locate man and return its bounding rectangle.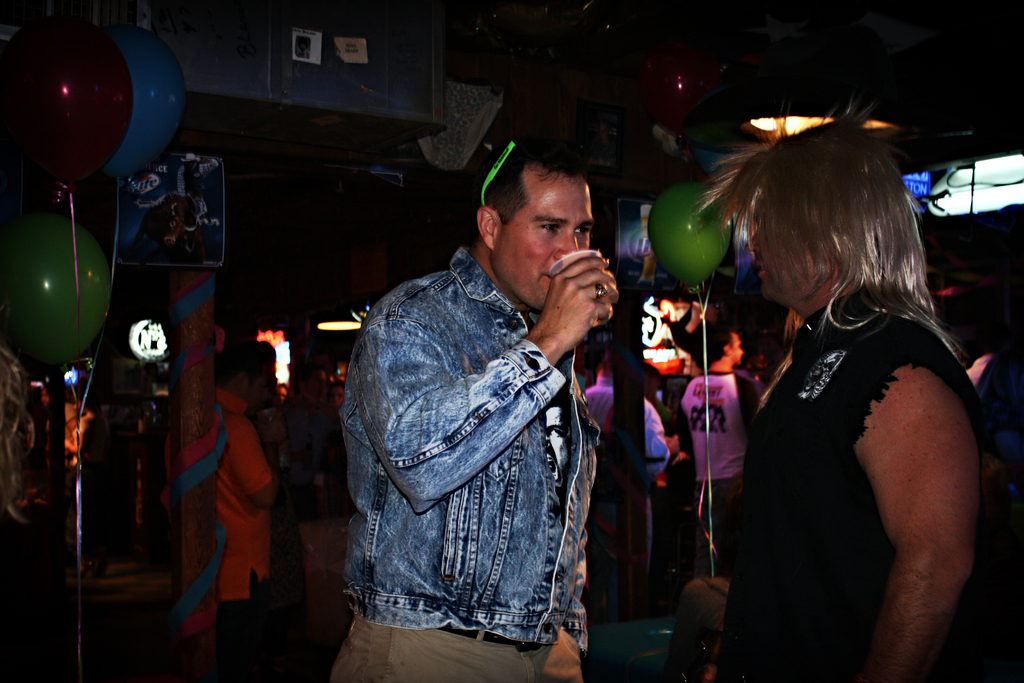
(336,136,638,682).
